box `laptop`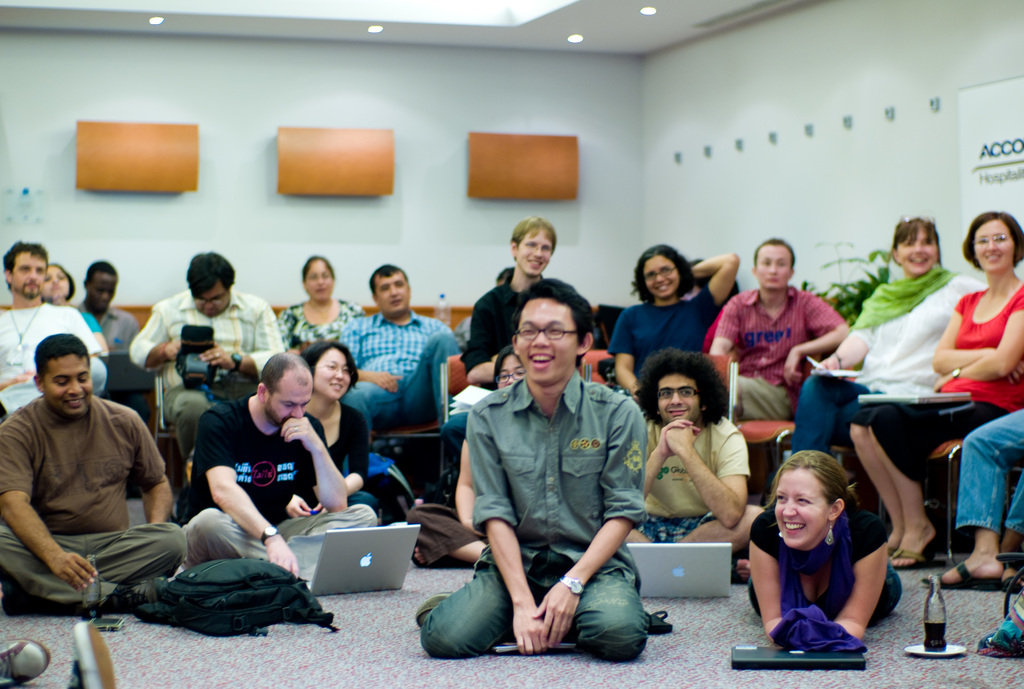
858, 390, 973, 404
